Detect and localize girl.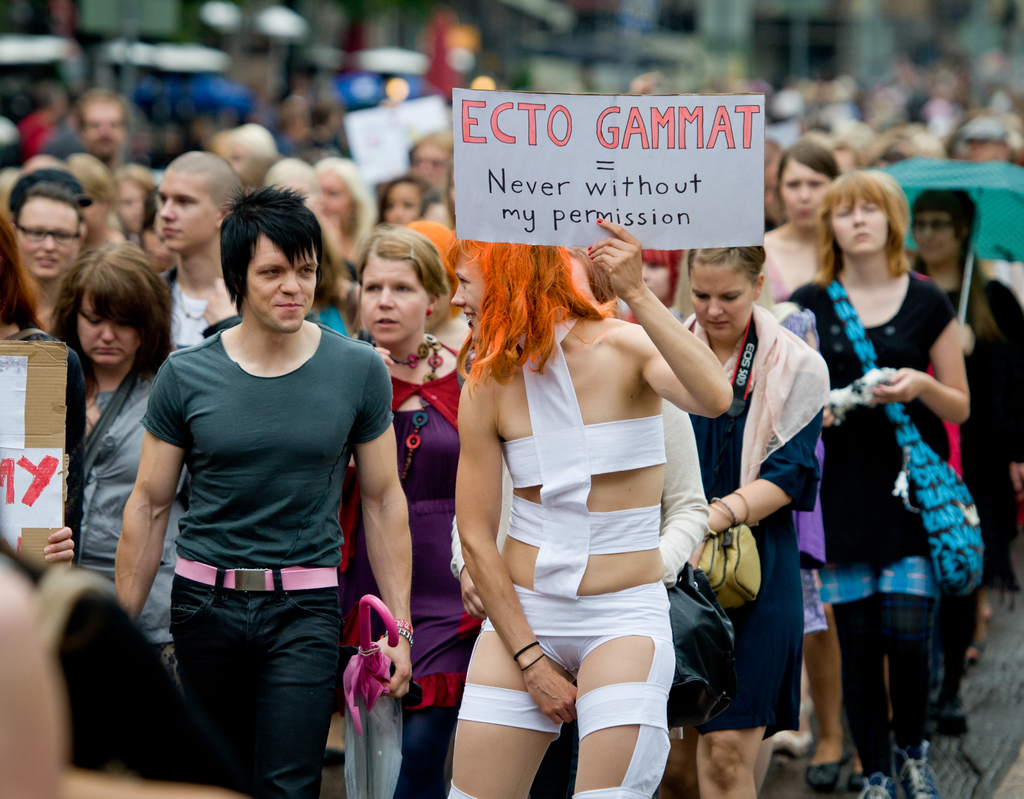
Localized at bbox=[660, 245, 829, 798].
